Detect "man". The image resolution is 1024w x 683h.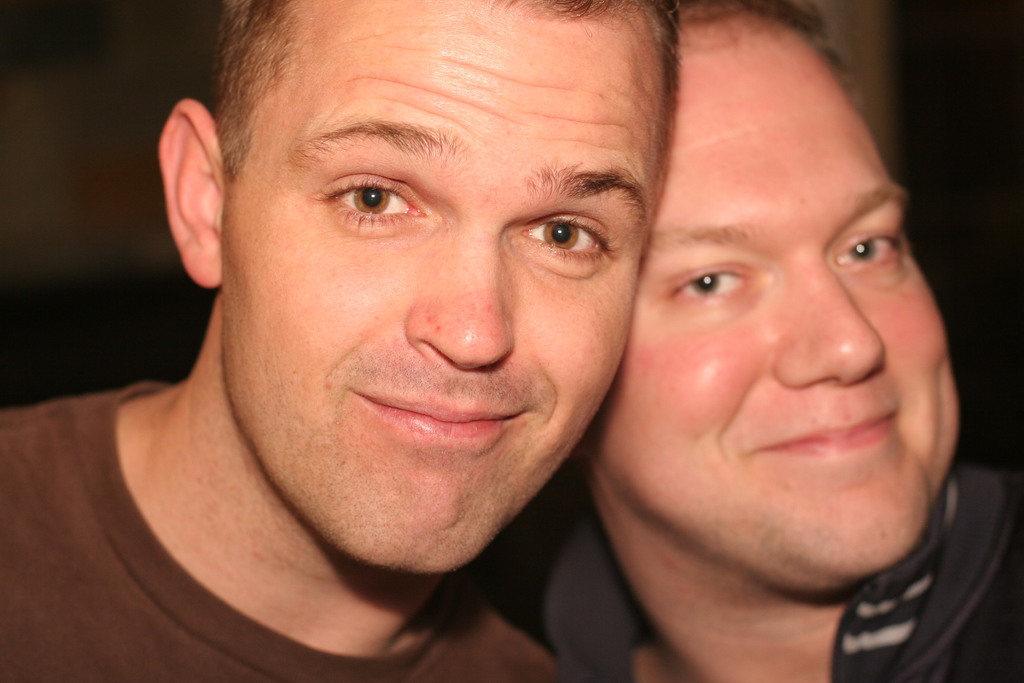
{"left": 488, "top": 0, "right": 1023, "bottom": 682}.
